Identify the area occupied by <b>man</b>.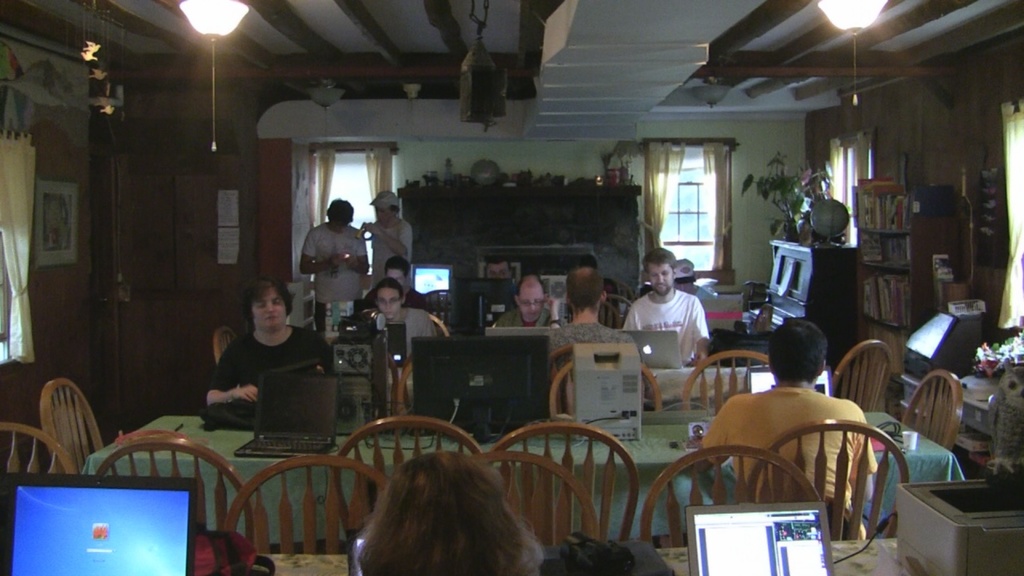
Area: locate(359, 194, 412, 304).
